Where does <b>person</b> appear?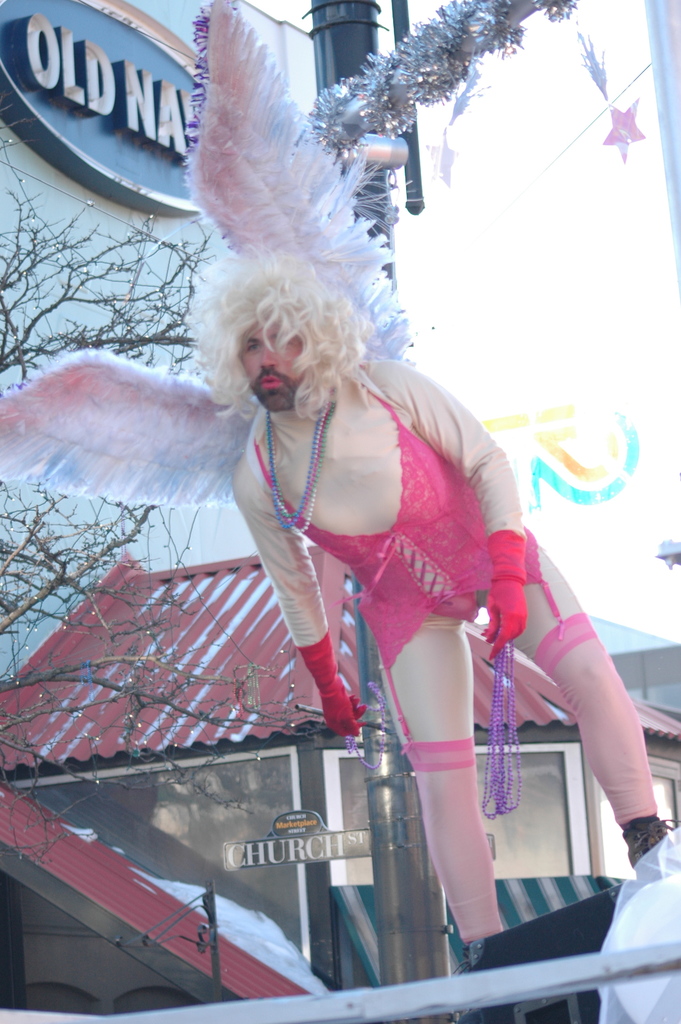
Appears at 225 241 671 1023.
